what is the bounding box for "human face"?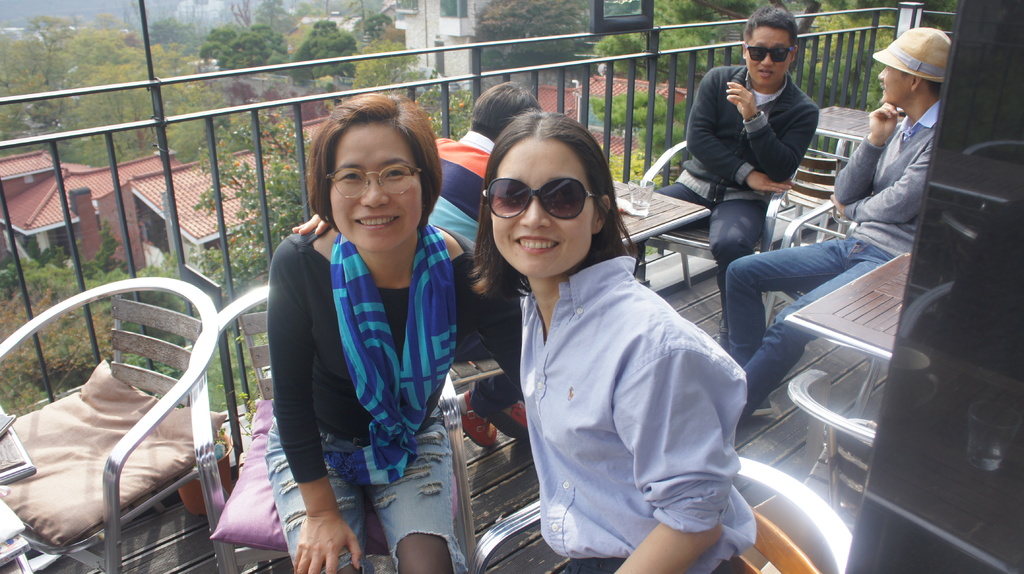
331,123,426,250.
